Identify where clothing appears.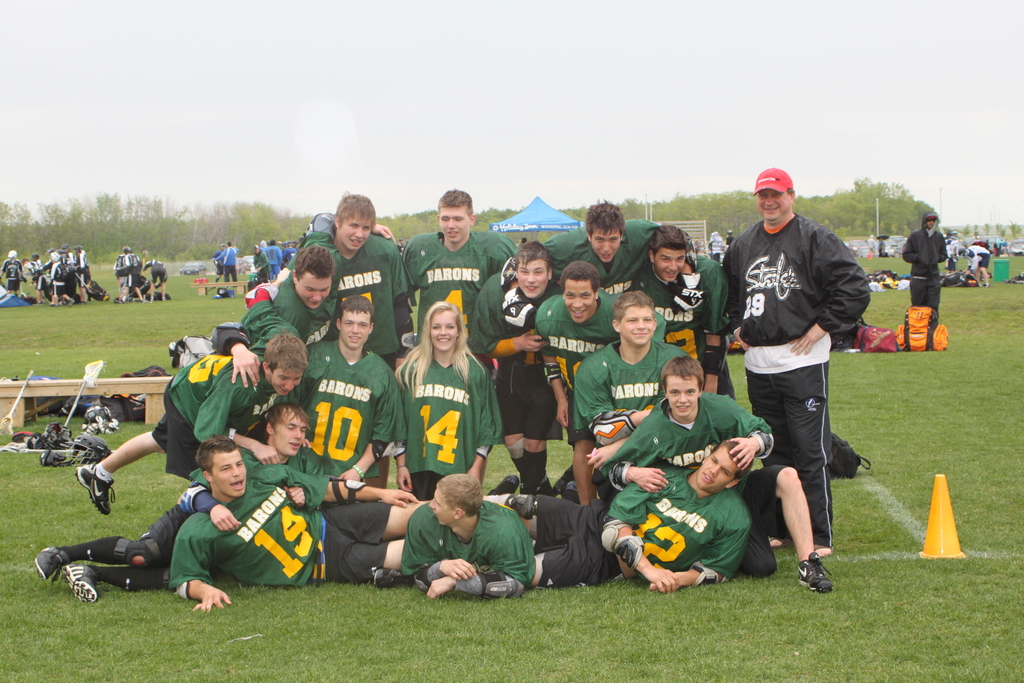
Appears at region(0, 258, 25, 290).
